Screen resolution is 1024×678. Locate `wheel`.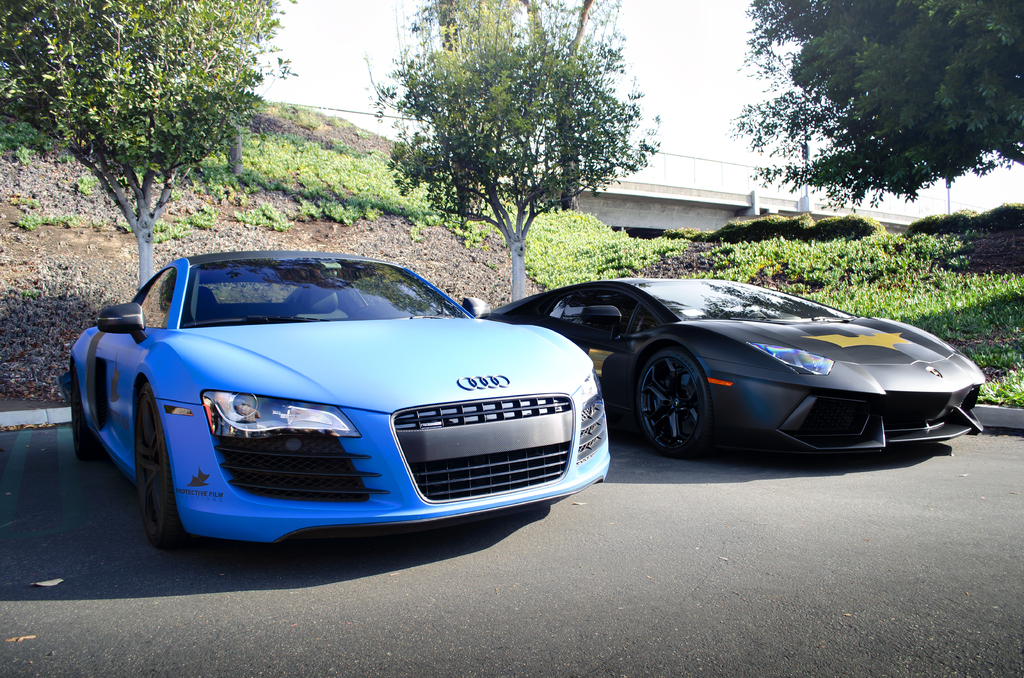
{"x1": 138, "y1": 389, "x2": 189, "y2": 545}.
